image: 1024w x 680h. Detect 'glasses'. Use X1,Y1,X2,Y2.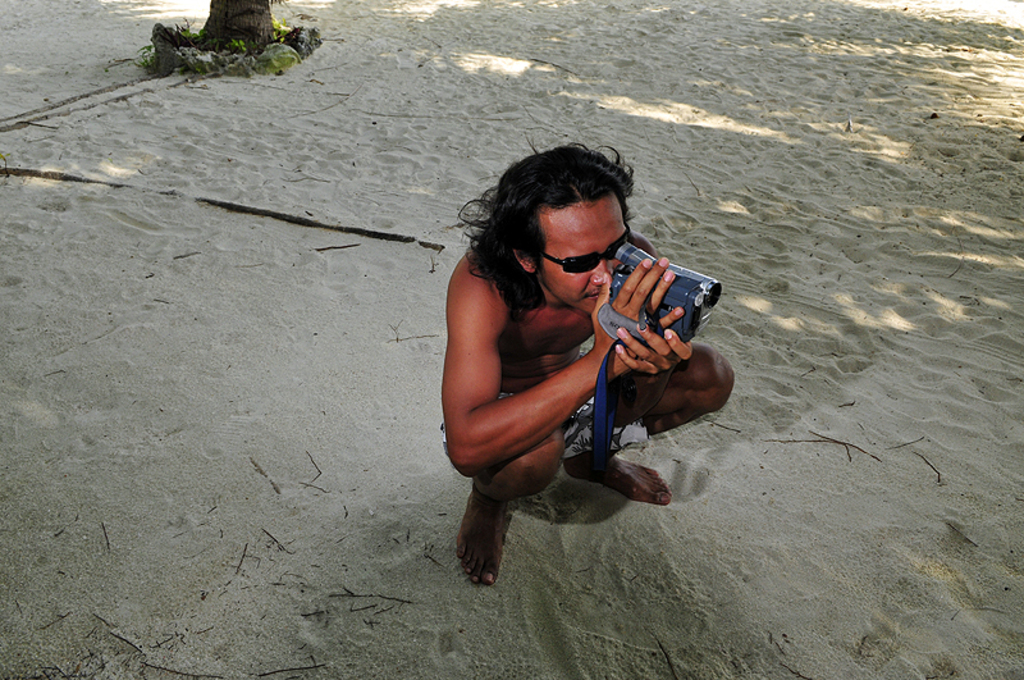
531,220,637,277.
